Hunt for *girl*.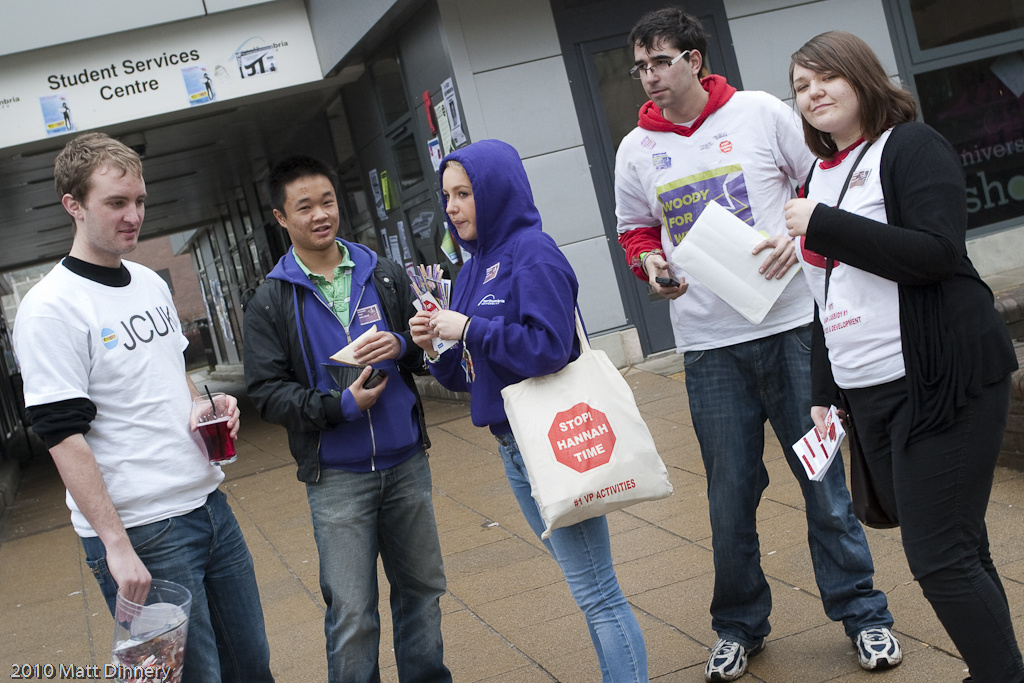
Hunted down at left=408, top=141, right=654, bottom=682.
